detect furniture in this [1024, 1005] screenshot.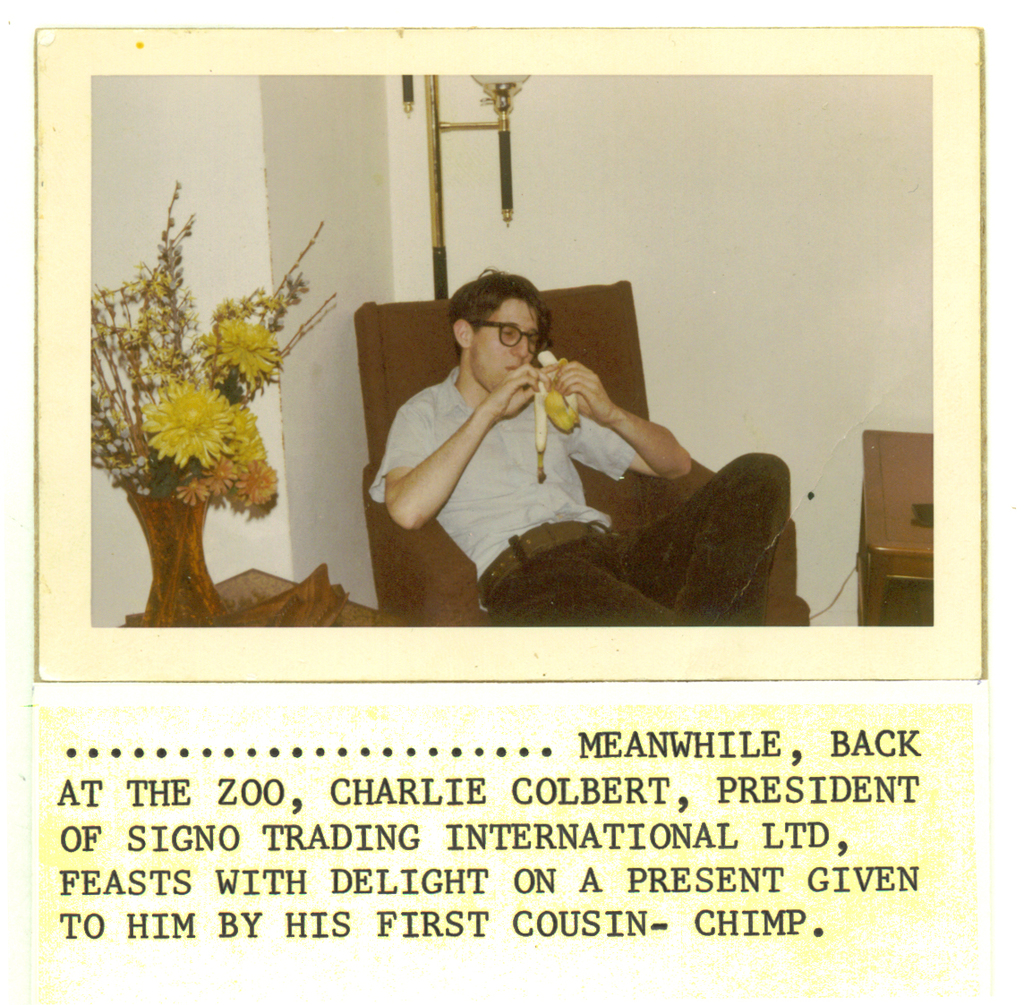
Detection: Rect(354, 278, 810, 644).
